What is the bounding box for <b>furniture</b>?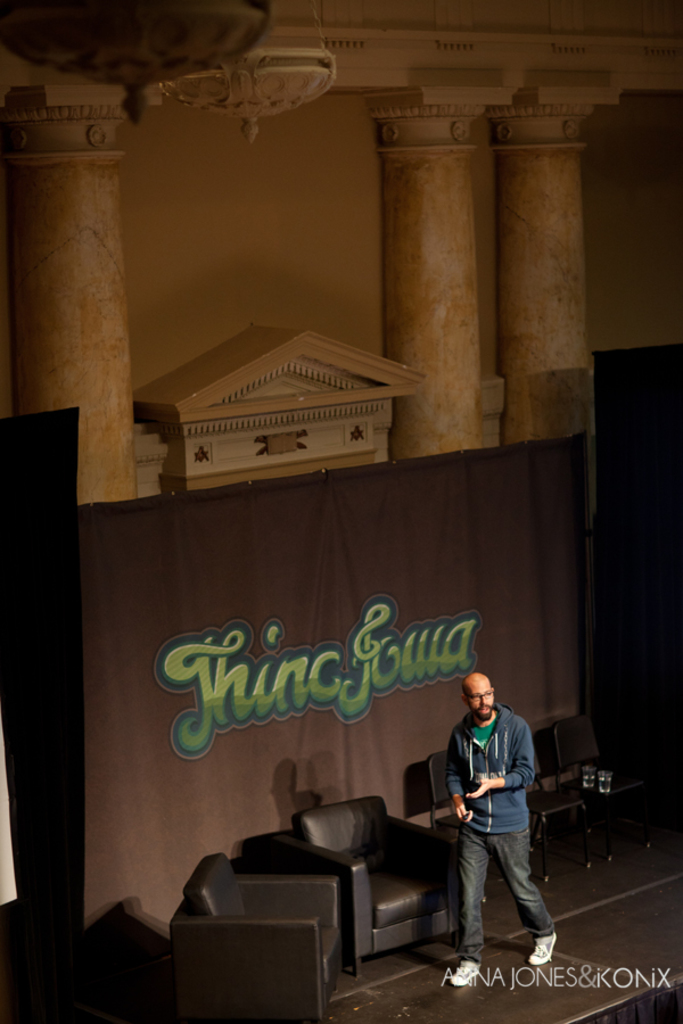
{"left": 170, "top": 854, "right": 344, "bottom": 1023}.
